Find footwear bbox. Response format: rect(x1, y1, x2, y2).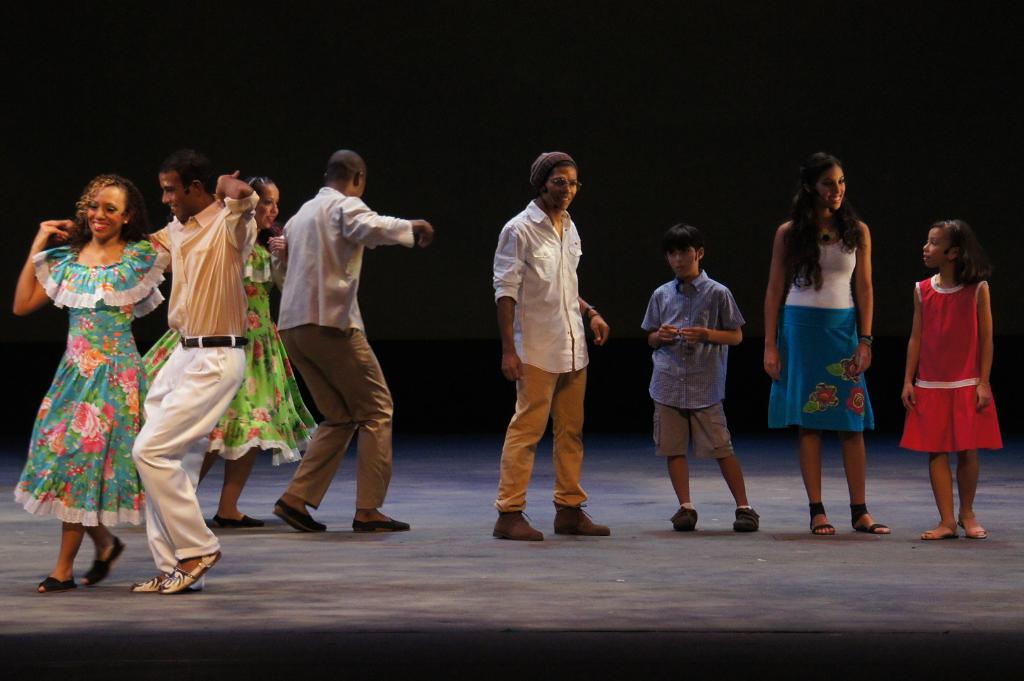
rect(130, 574, 163, 597).
